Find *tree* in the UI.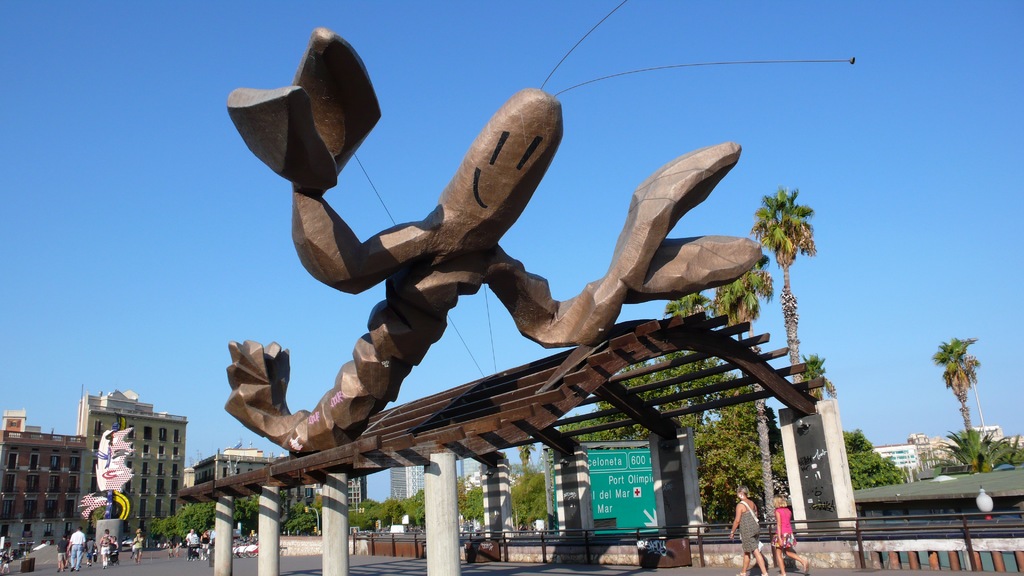
UI element at [514,442,535,472].
